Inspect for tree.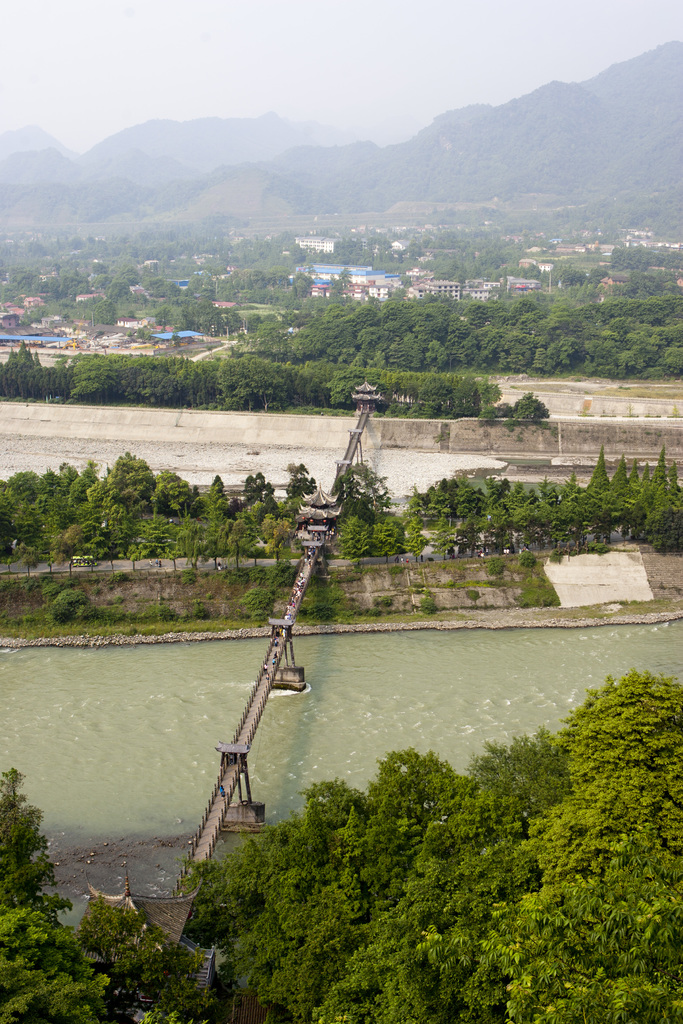
Inspection: 211/306/241/337.
